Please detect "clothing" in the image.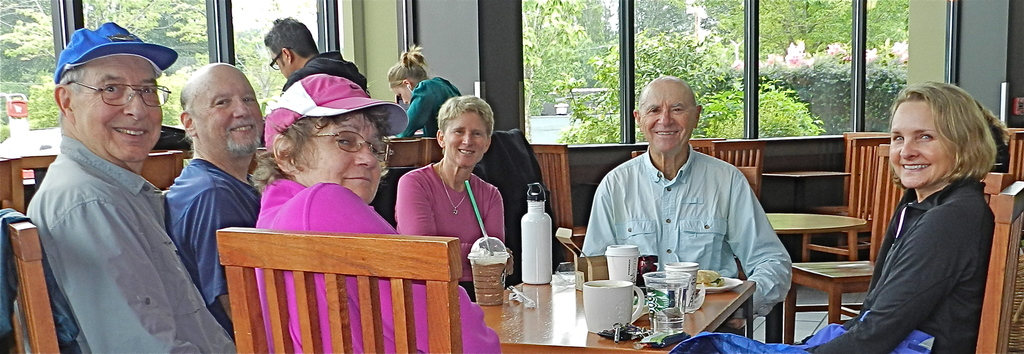
253 174 508 353.
